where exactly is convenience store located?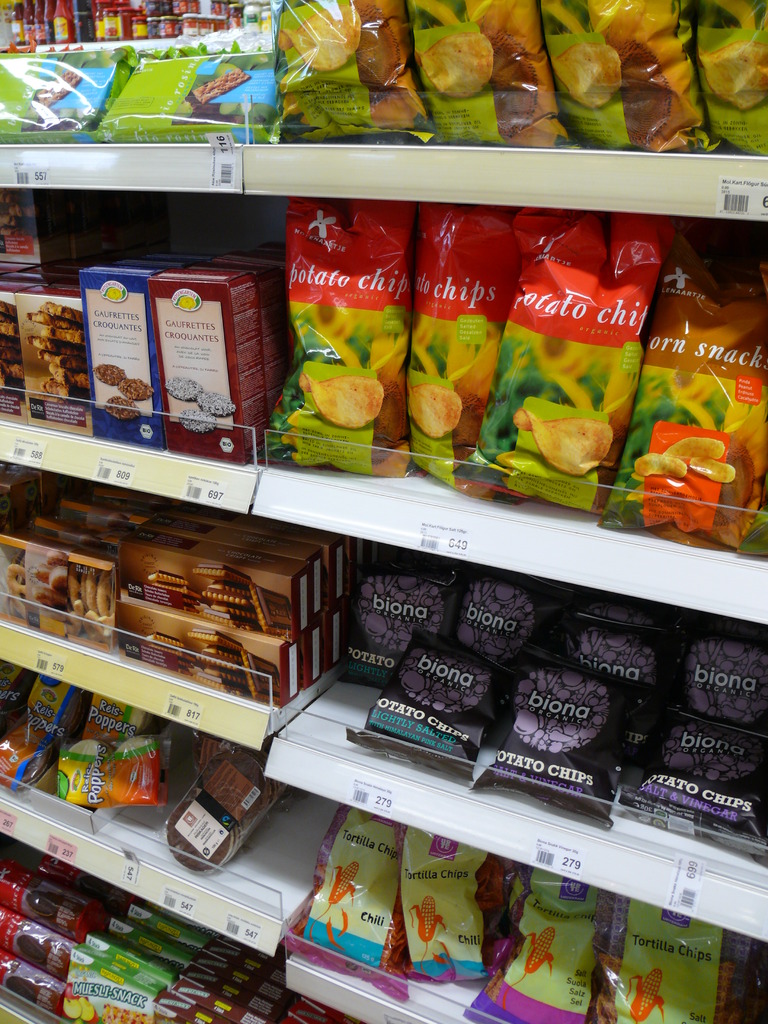
Its bounding box is 0/18/721/992.
